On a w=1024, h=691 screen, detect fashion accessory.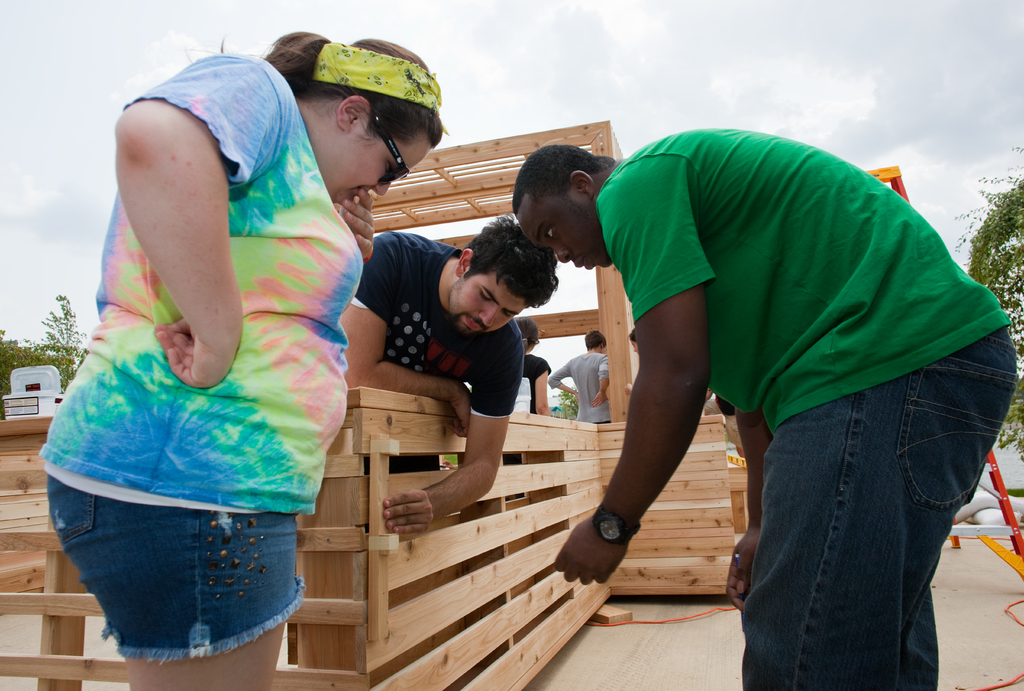
589 505 638 544.
